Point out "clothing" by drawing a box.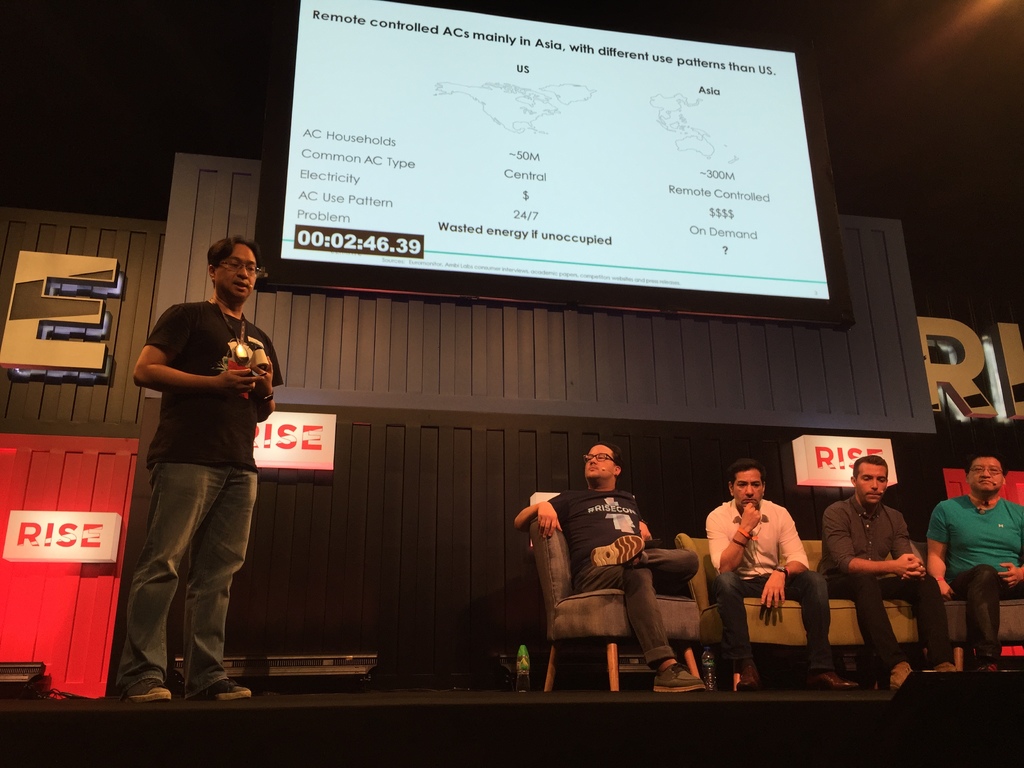
rect(551, 483, 699, 666).
